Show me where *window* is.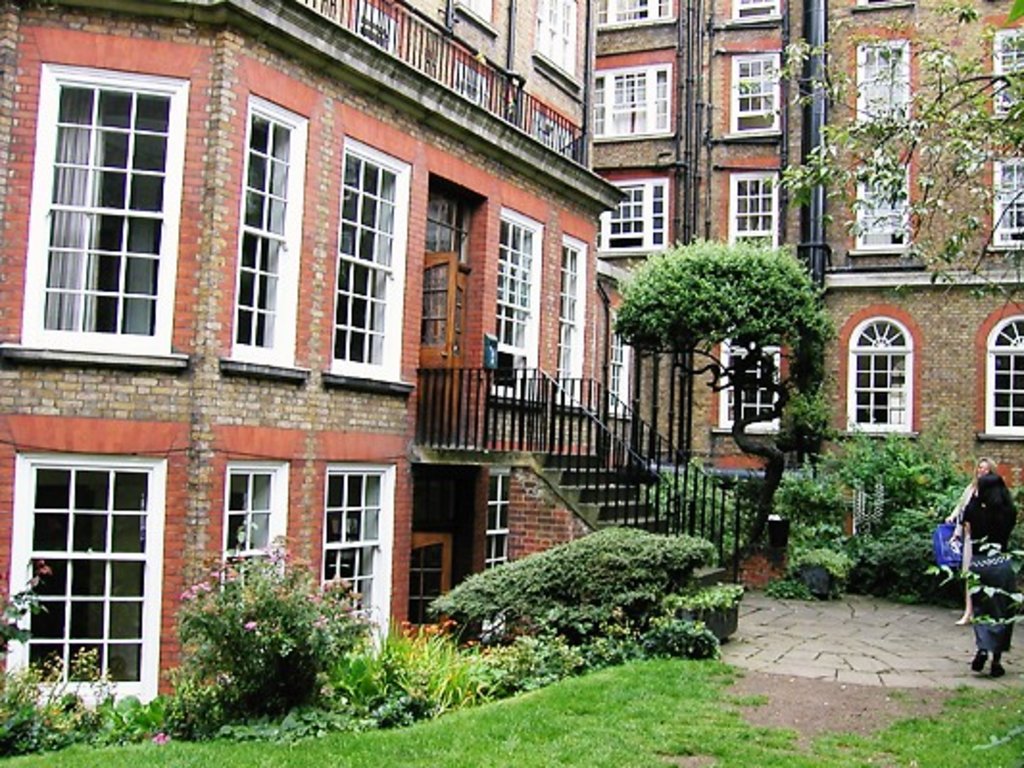
*window* is at crop(482, 213, 544, 397).
